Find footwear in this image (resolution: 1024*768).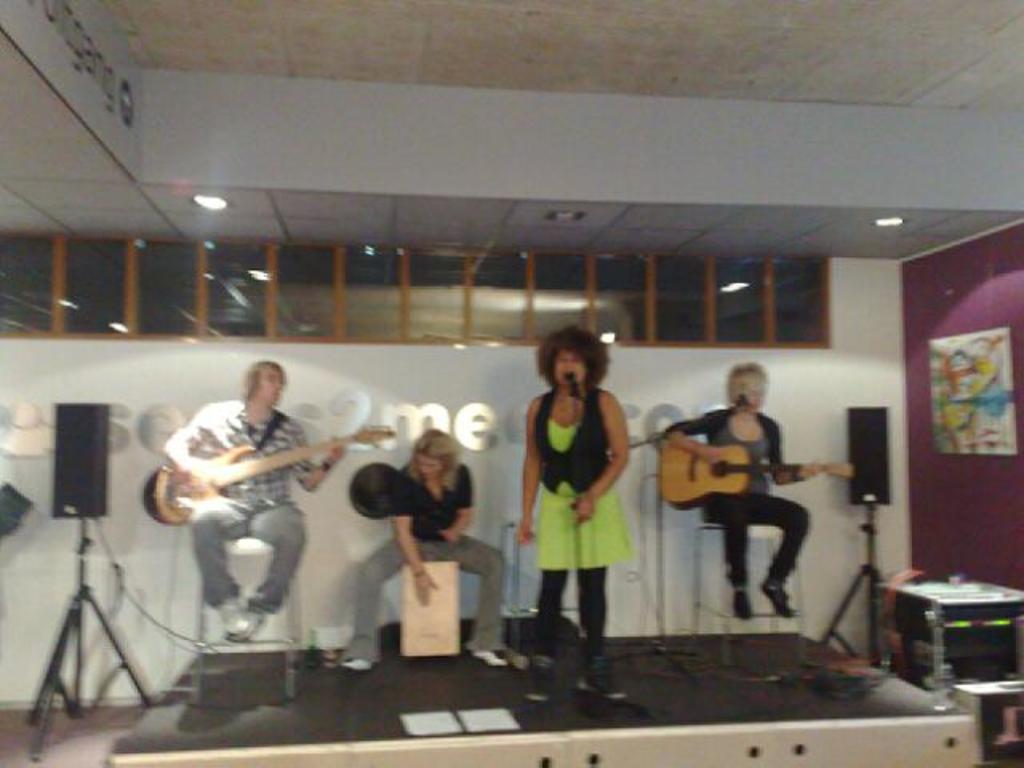
<box>339,651,381,672</box>.
